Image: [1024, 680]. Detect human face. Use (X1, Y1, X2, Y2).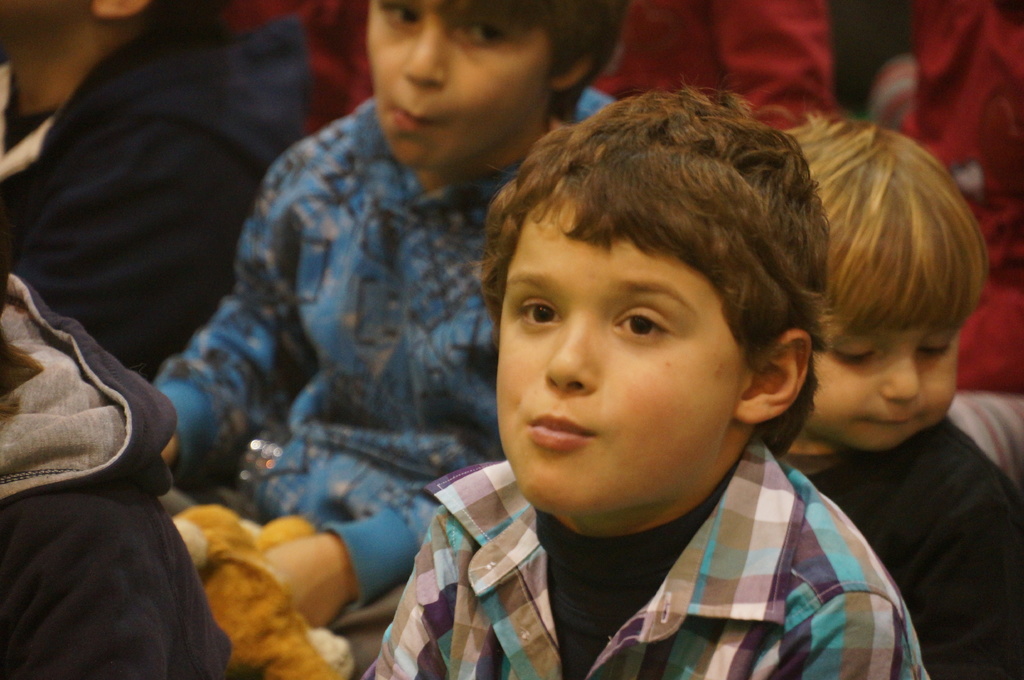
(821, 320, 960, 447).
